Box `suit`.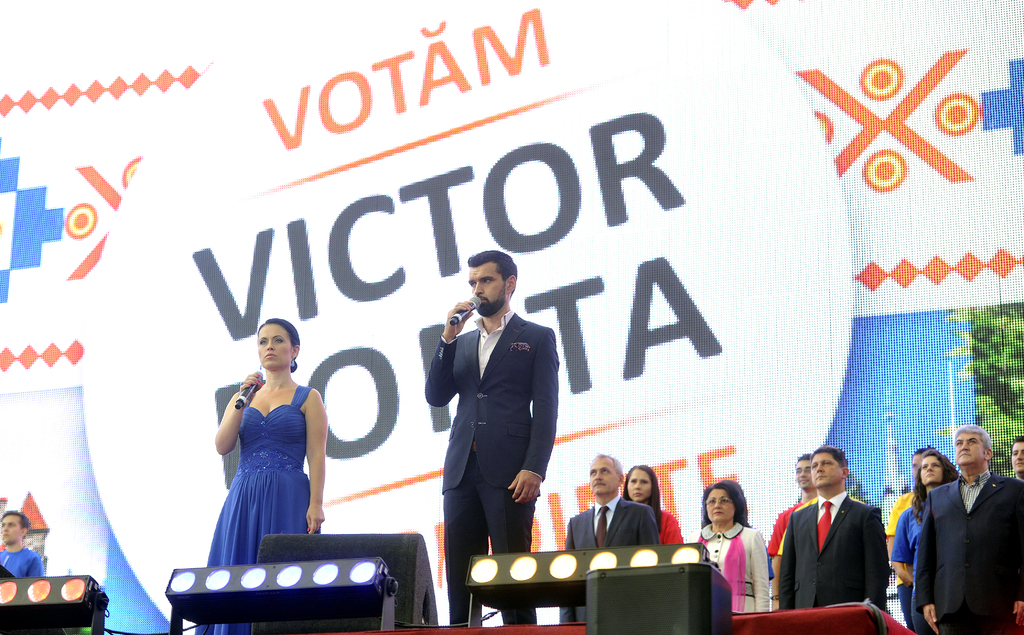
(left=427, top=272, right=567, bottom=584).
